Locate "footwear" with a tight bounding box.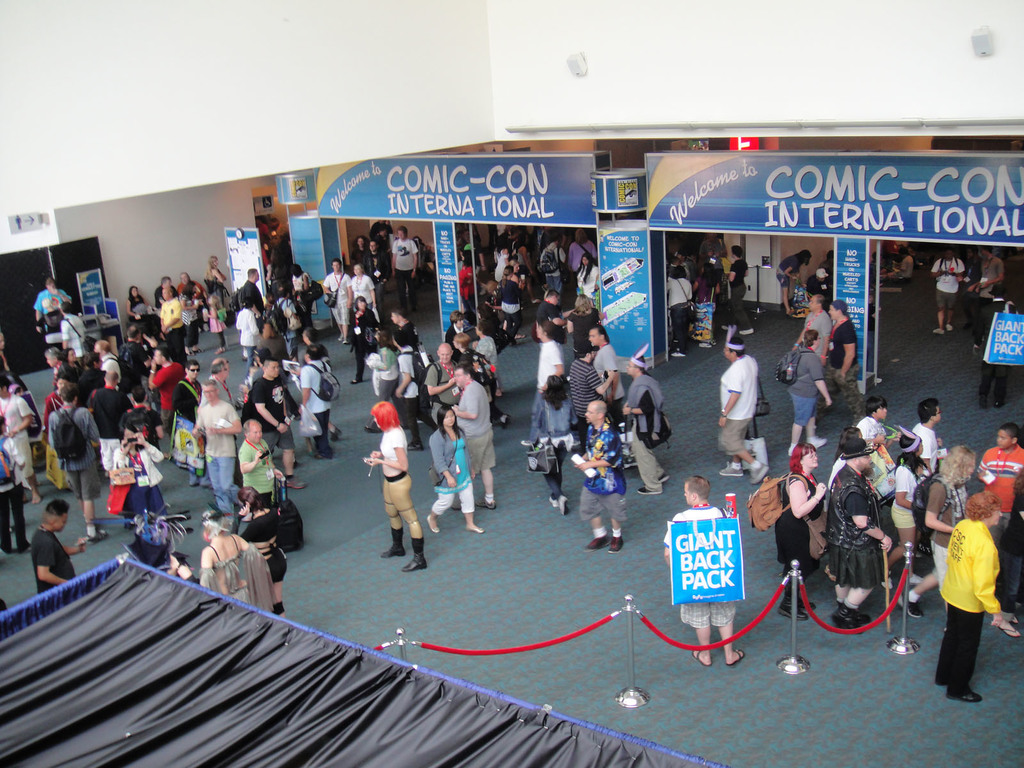
Rect(314, 447, 328, 458).
